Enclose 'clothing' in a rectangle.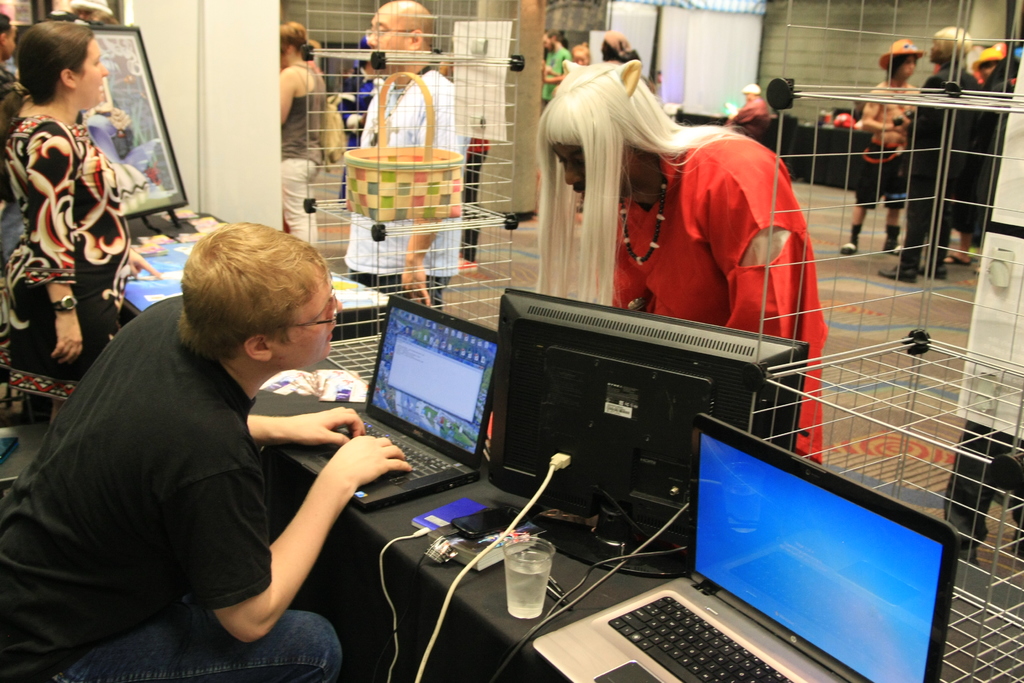
[x1=335, y1=82, x2=451, y2=299].
